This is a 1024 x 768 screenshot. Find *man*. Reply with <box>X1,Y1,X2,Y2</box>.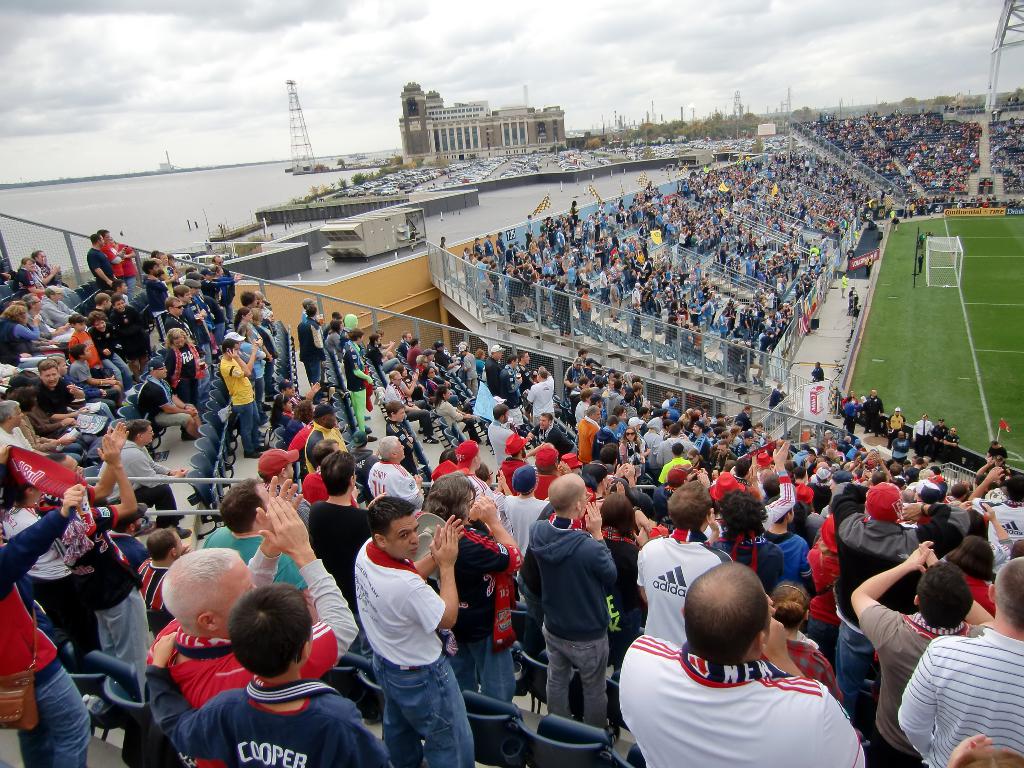
<box>386,367,436,443</box>.
